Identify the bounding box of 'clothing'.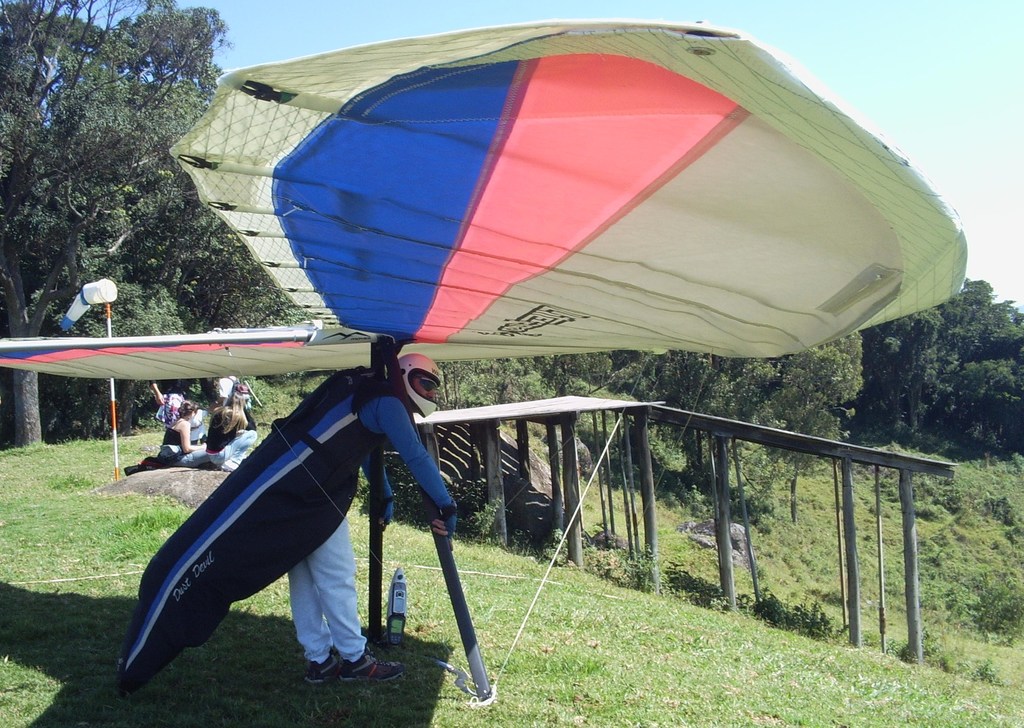
200:403:259:466.
